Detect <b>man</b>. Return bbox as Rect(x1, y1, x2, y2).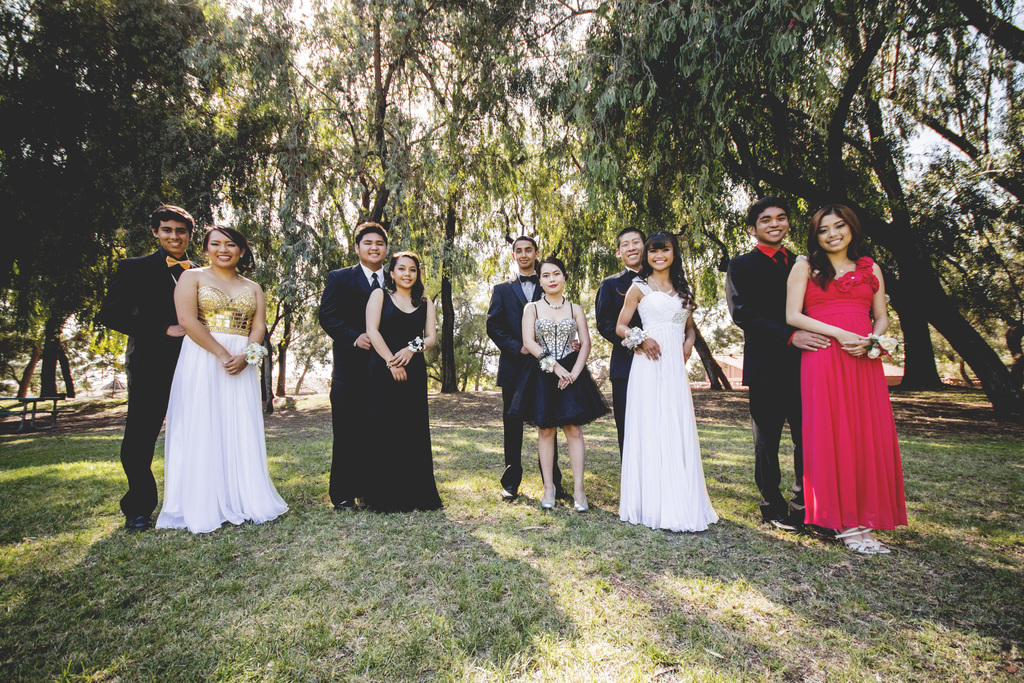
Rect(596, 227, 650, 450).
